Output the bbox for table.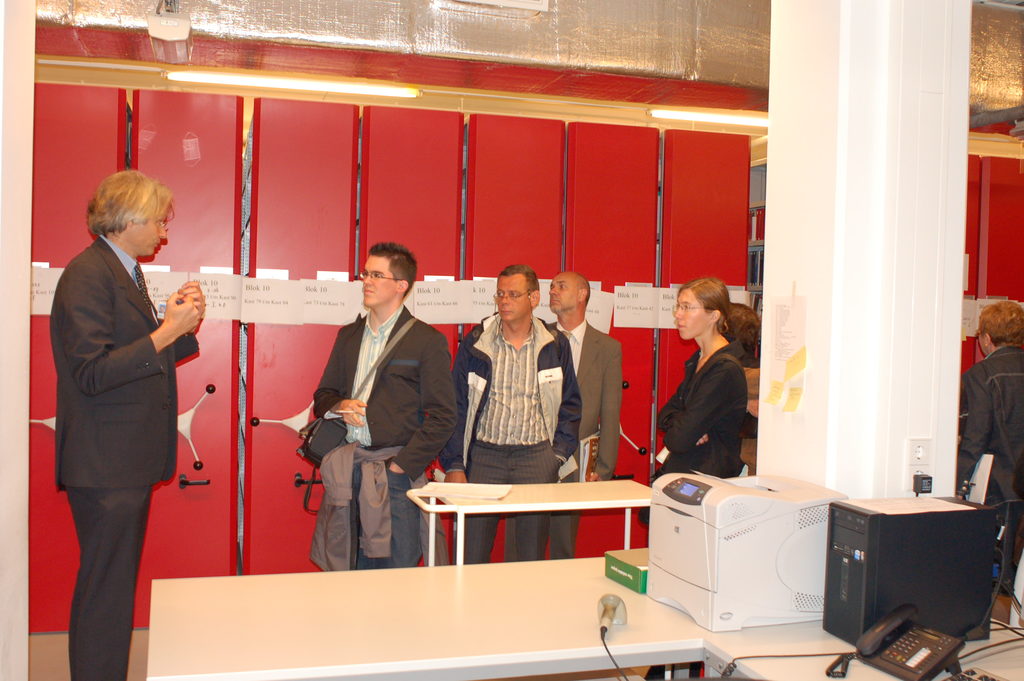
367, 480, 687, 580.
